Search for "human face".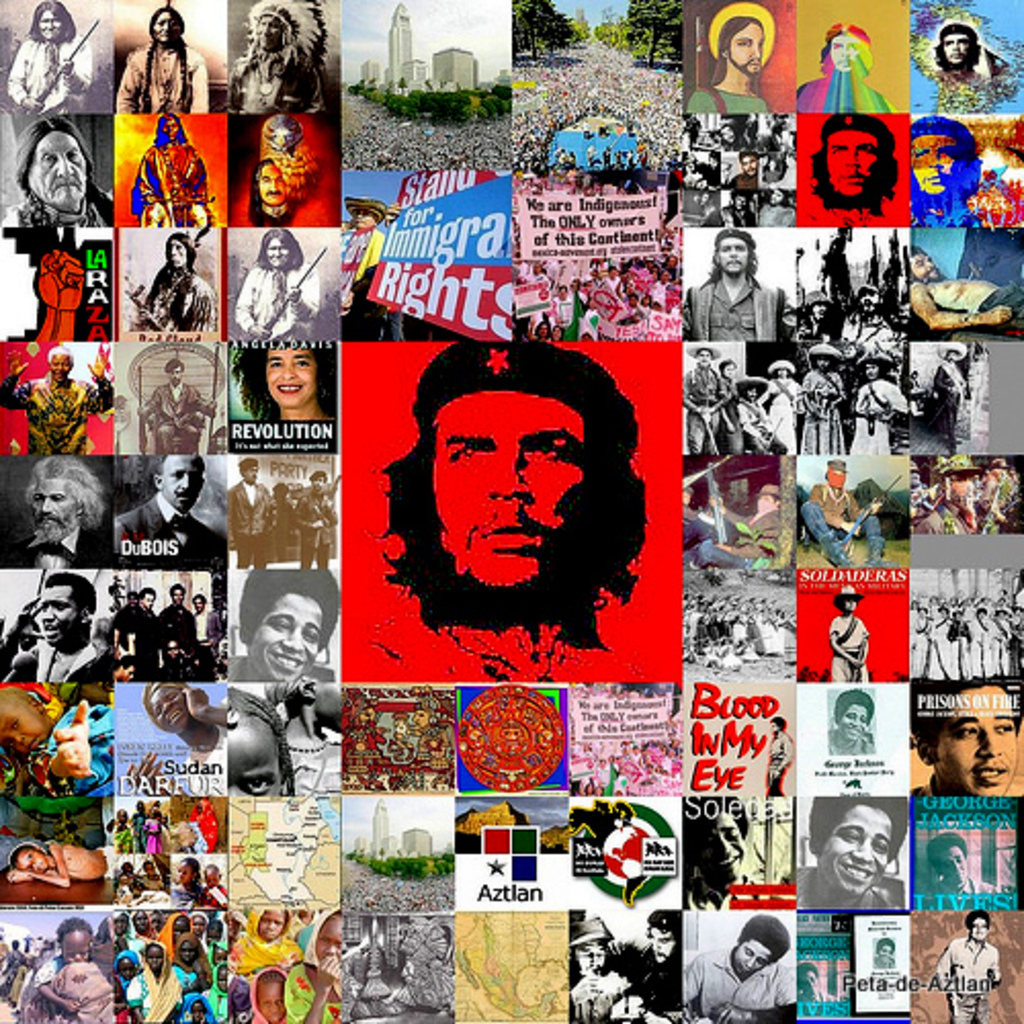
Found at bbox(823, 465, 848, 492).
